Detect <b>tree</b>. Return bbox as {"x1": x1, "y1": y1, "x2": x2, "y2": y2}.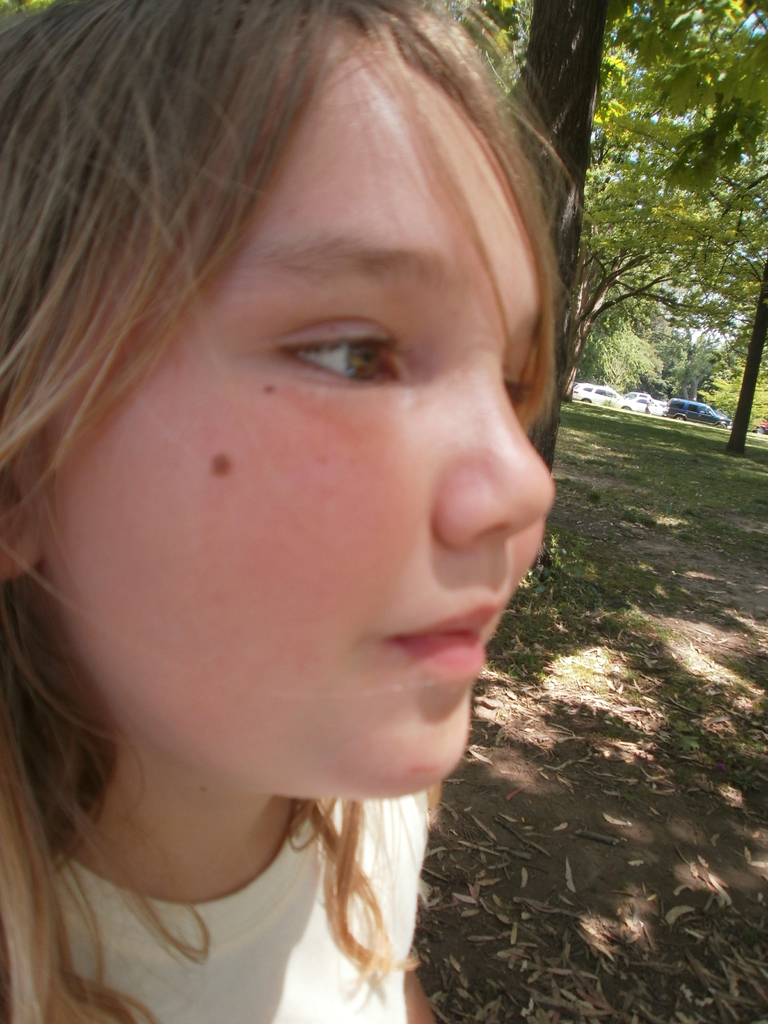
{"x1": 550, "y1": 1, "x2": 767, "y2": 175}.
